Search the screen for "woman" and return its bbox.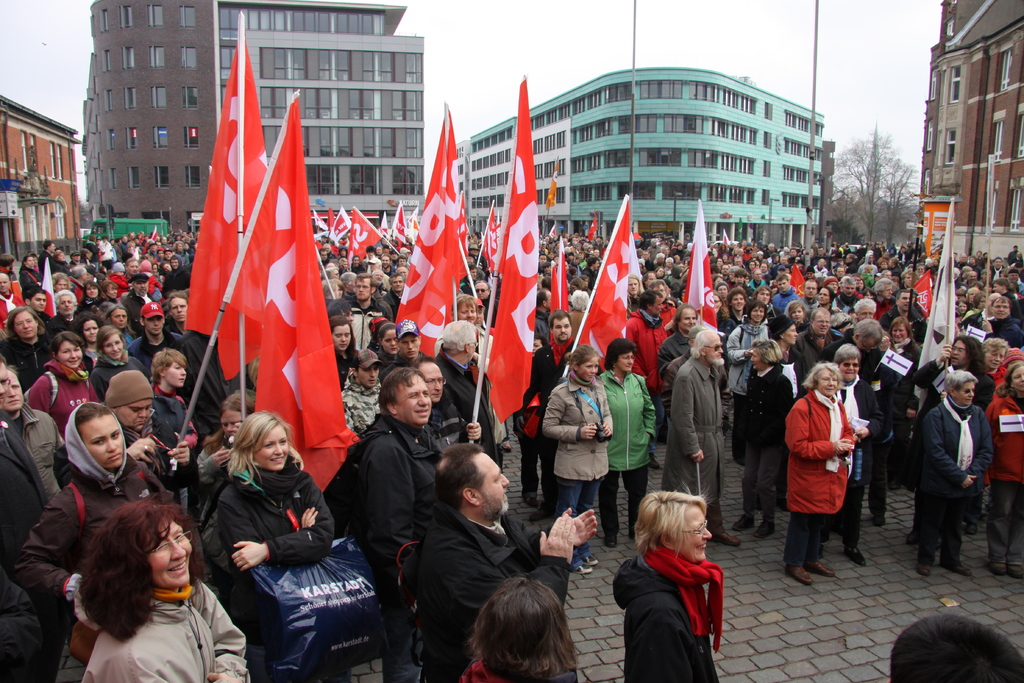
Found: (335, 314, 361, 379).
